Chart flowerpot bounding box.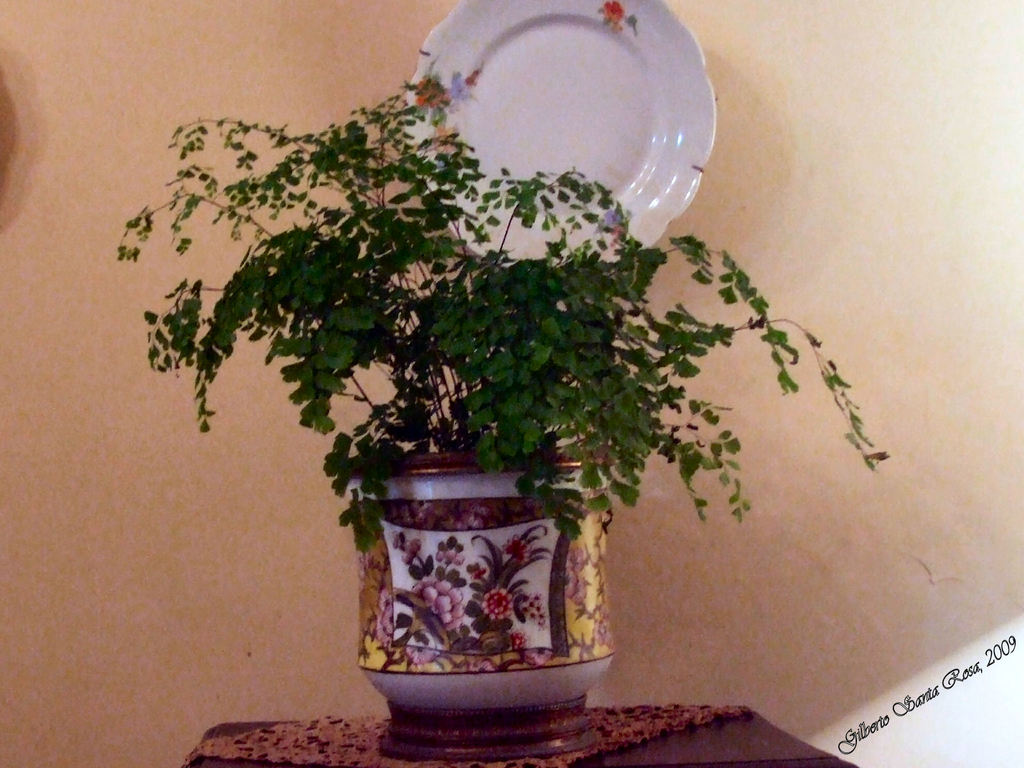
Charted: crop(352, 459, 609, 707).
